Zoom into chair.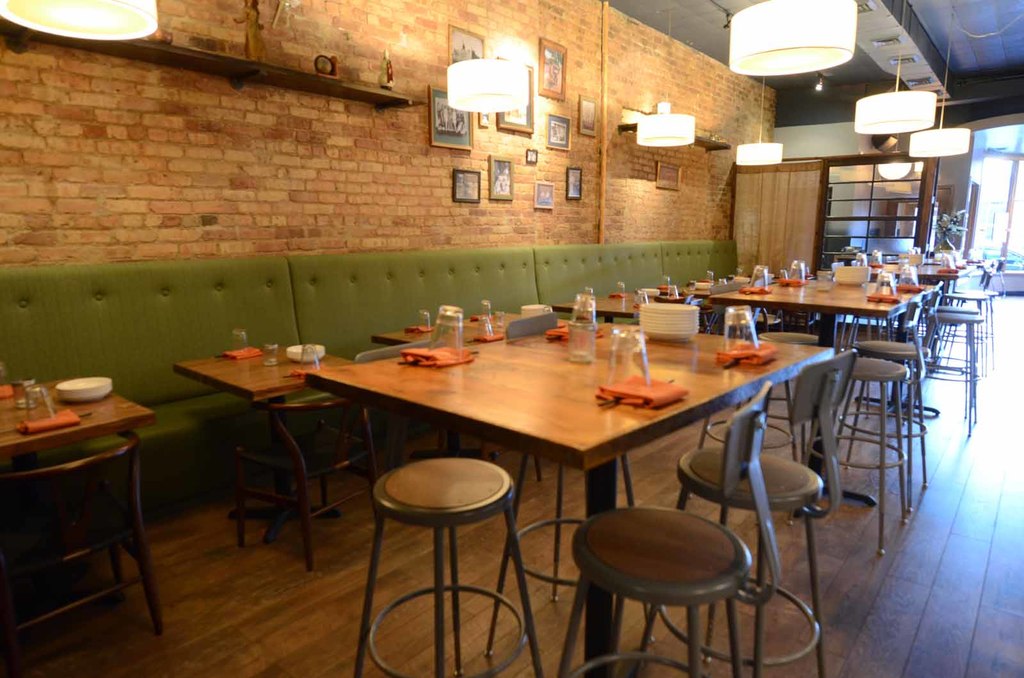
Zoom target: x1=942, y1=251, x2=996, y2=367.
